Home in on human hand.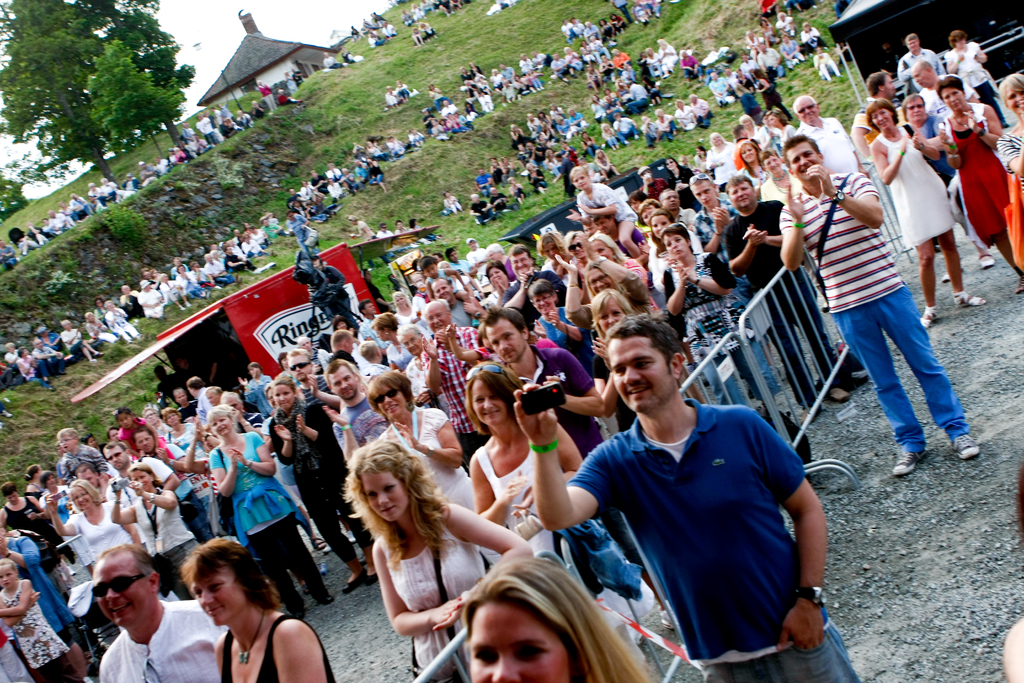
Homed in at box(956, 52, 964, 62).
